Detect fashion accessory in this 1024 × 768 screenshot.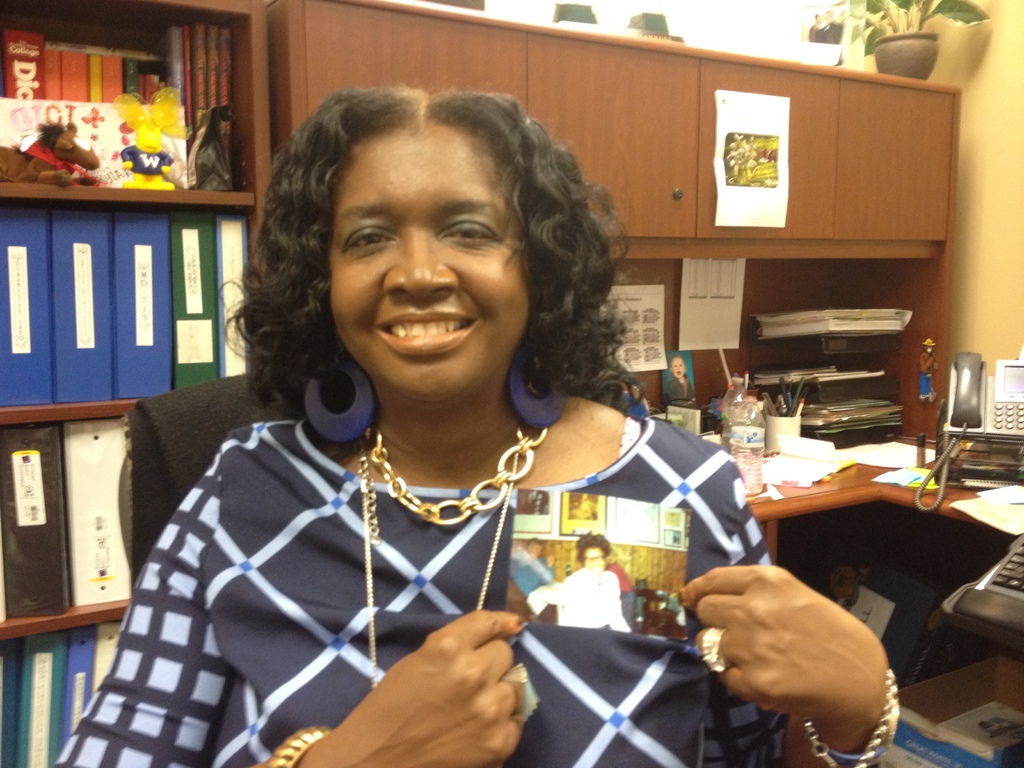
Detection: pyautogui.locateOnScreen(360, 444, 520, 689).
